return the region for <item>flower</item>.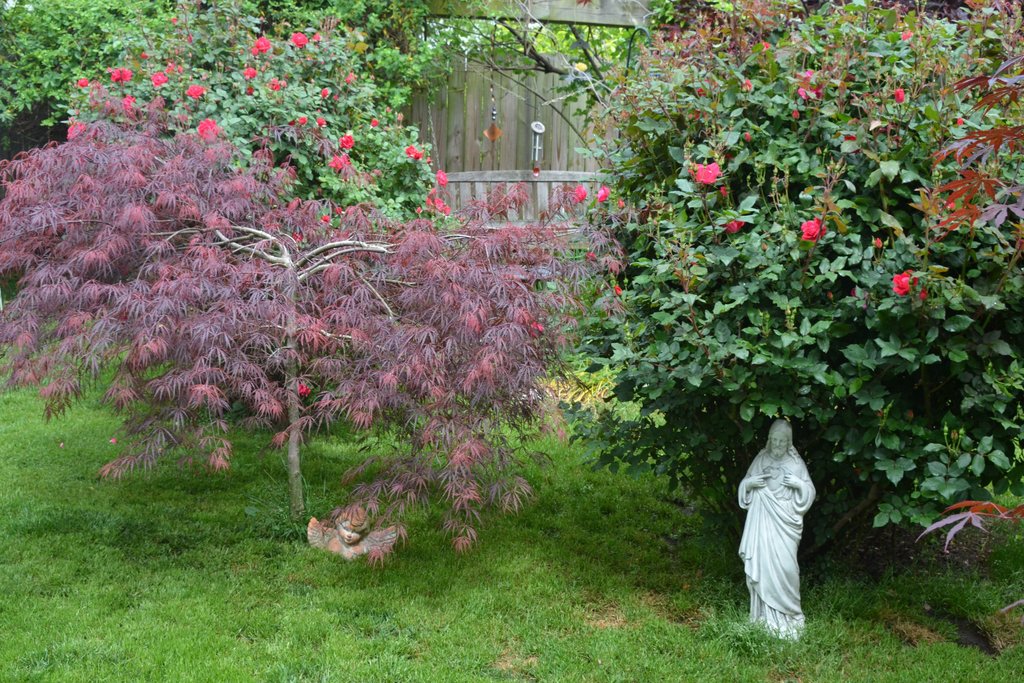
248 48 257 54.
